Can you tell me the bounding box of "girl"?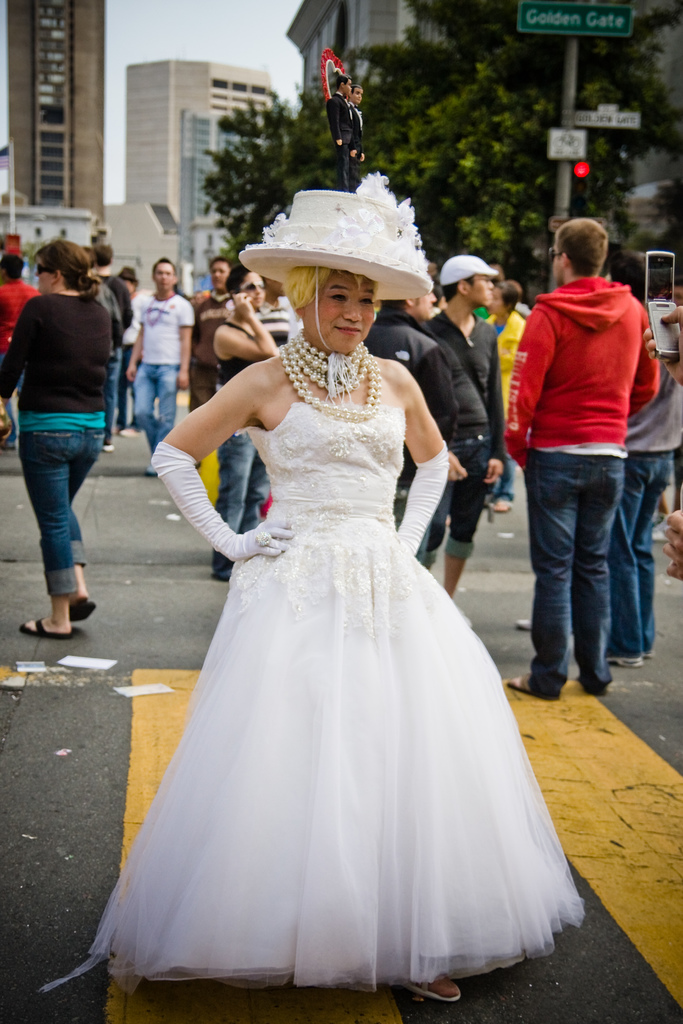
bbox=[209, 253, 283, 579].
